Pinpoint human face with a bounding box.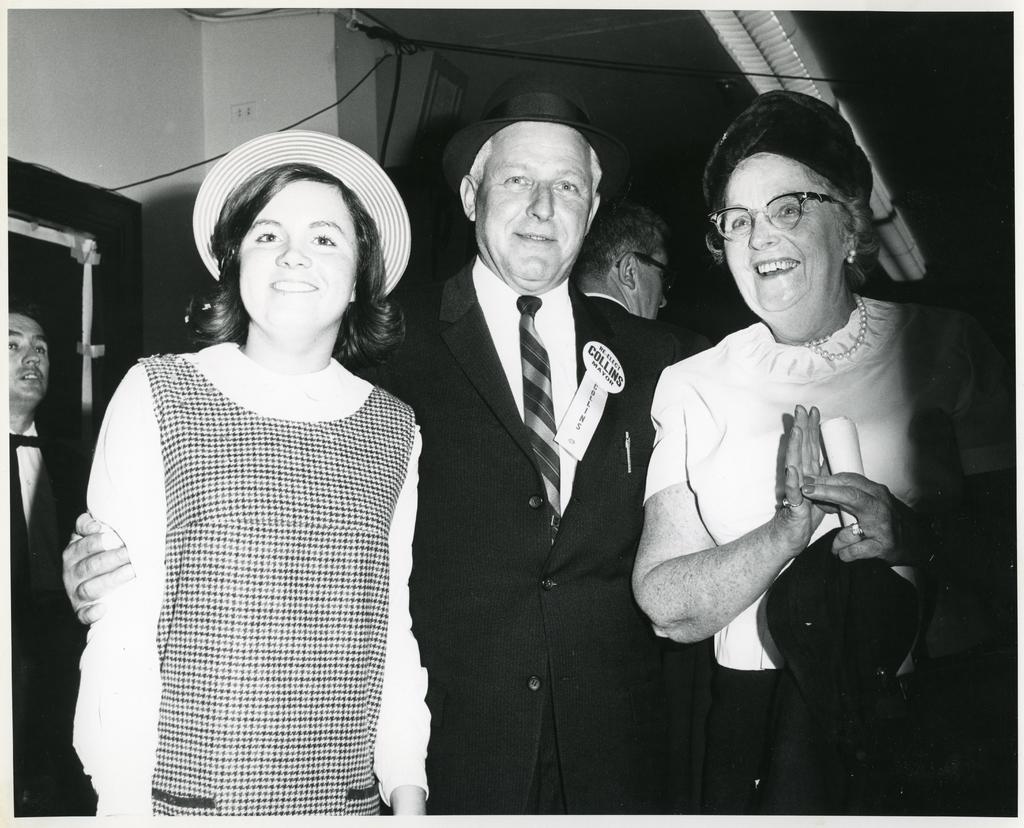
pyautogui.locateOnScreen(477, 122, 592, 283).
